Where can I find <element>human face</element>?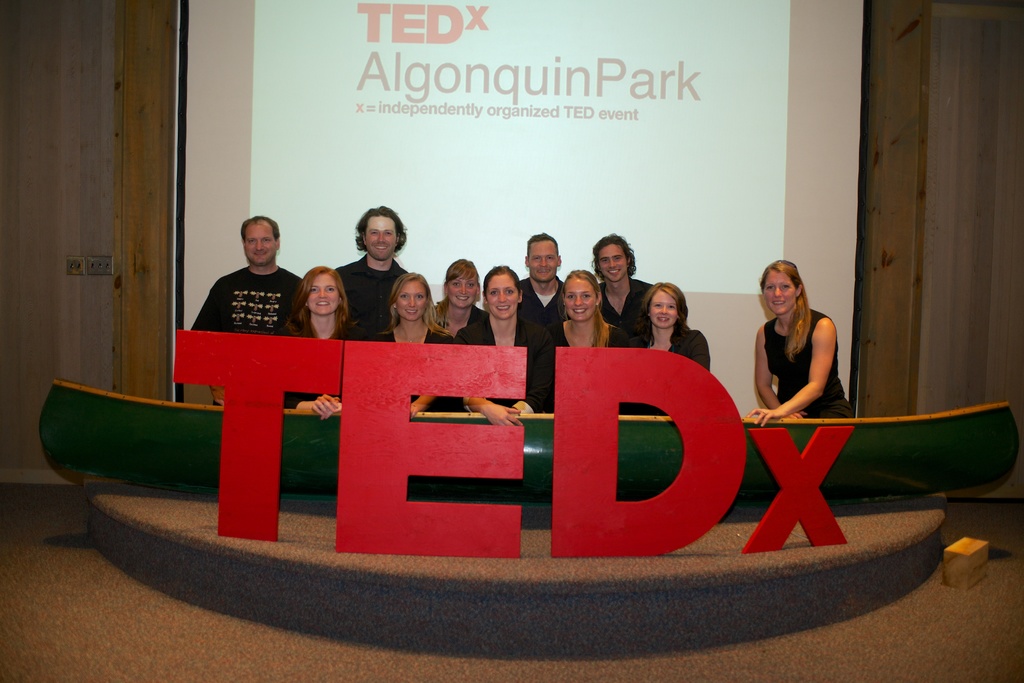
You can find it at [left=307, top=277, right=342, bottom=314].
